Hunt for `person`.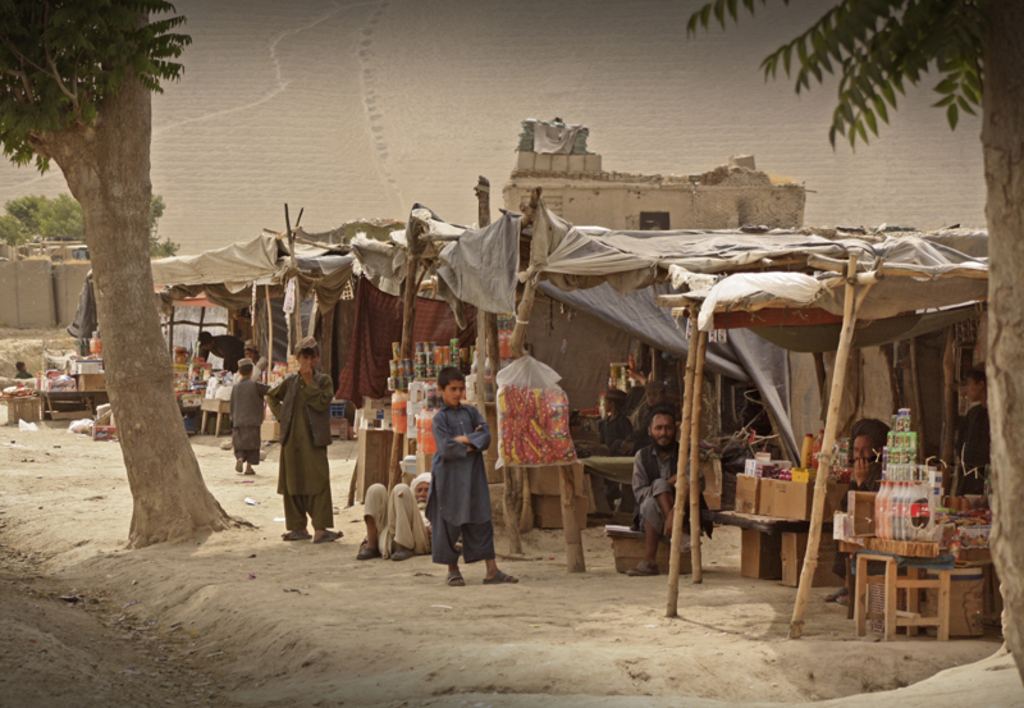
Hunted down at detection(425, 365, 522, 584).
